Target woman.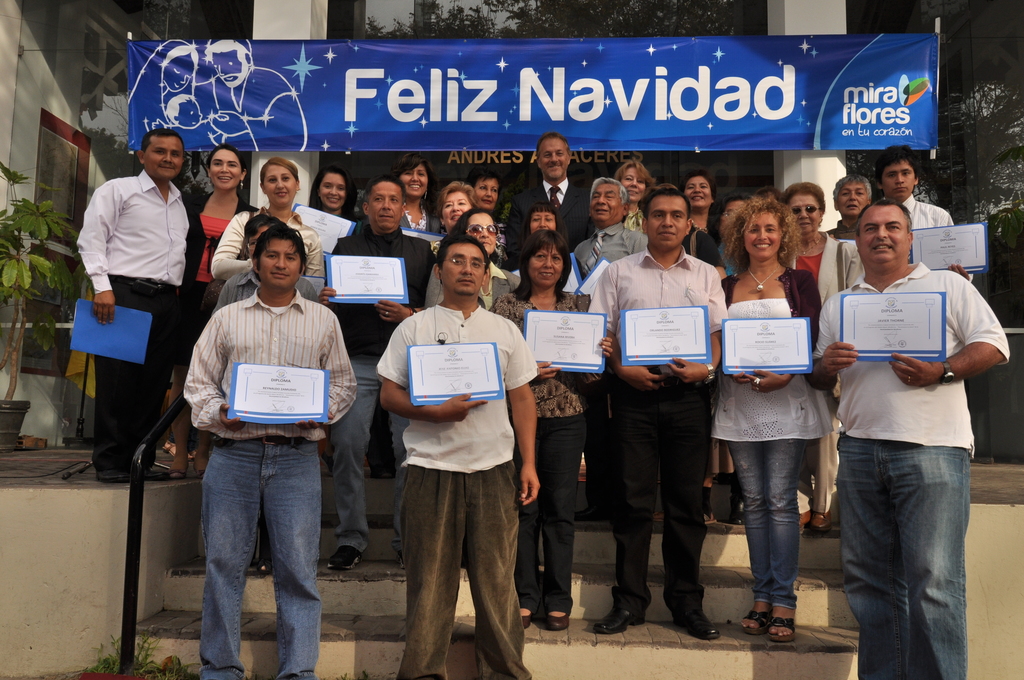
Target region: select_region(394, 147, 447, 237).
